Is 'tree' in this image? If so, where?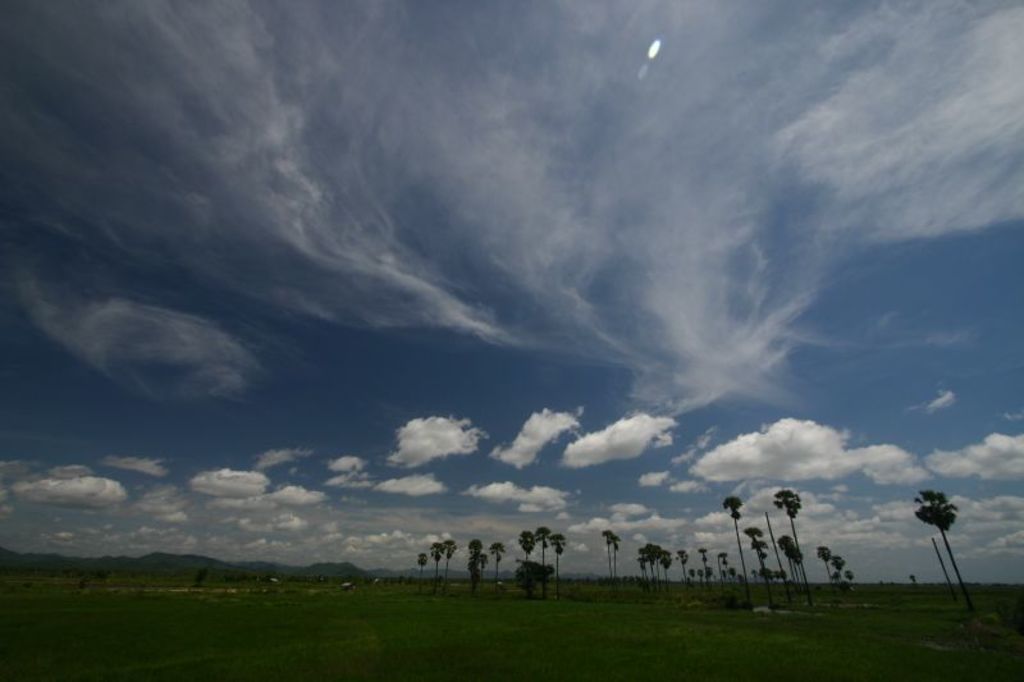
Yes, at x1=187 y1=567 x2=206 y2=587.
